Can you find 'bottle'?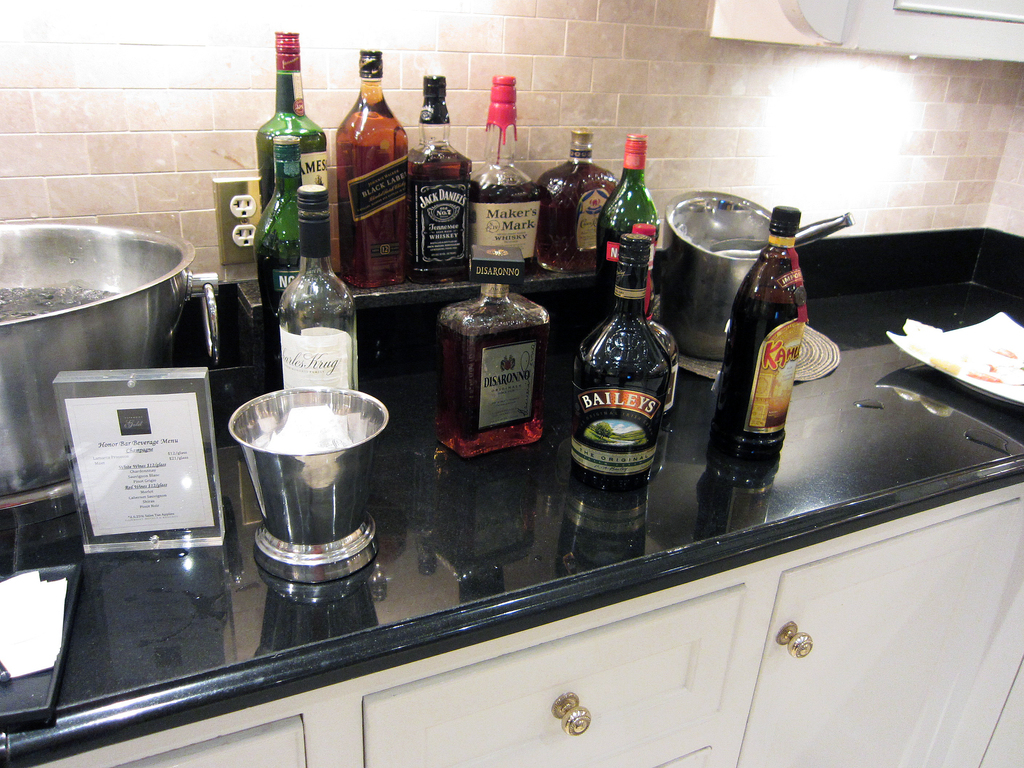
Yes, bounding box: 601:129:660:261.
